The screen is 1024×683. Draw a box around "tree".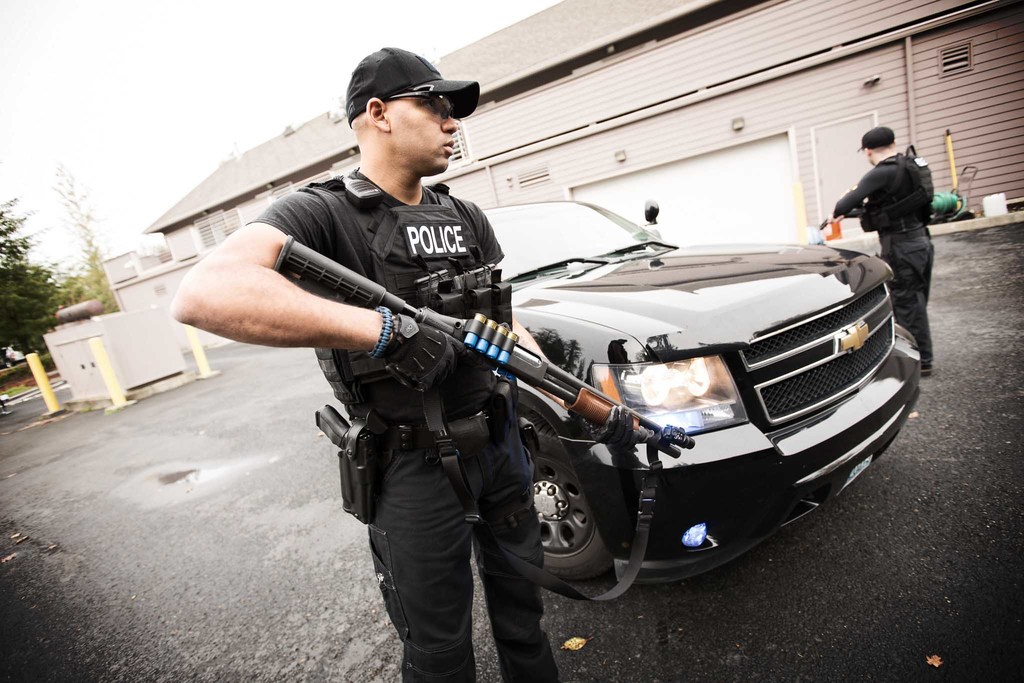
box(0, 203, 60, 361).
